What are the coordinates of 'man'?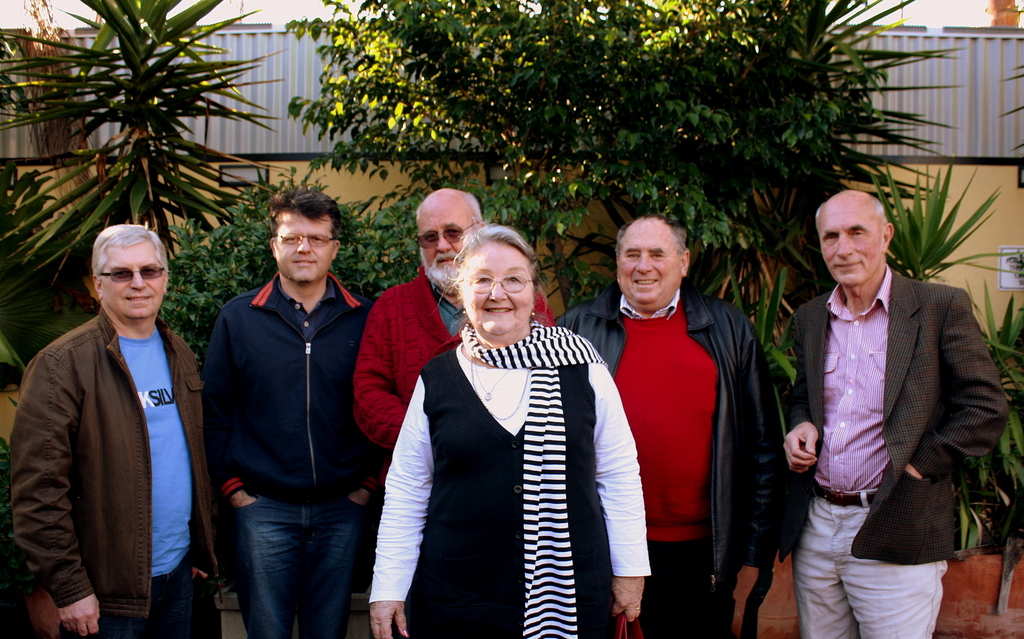
l=199, t=181, r=385, b=638.
